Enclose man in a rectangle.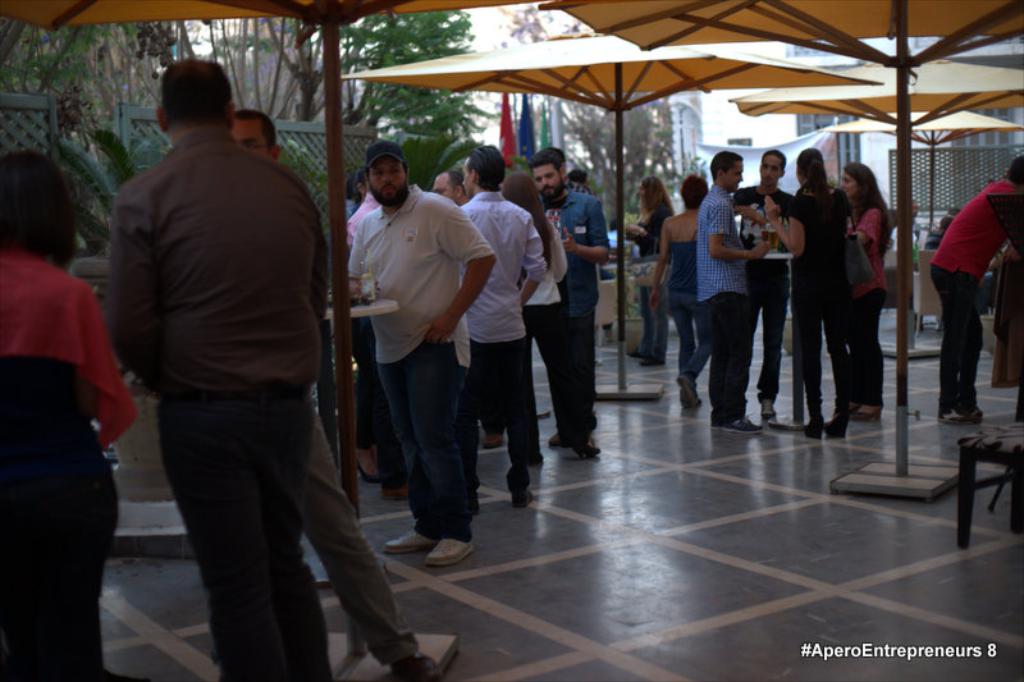
select_region(95, 65, 344, 681).
